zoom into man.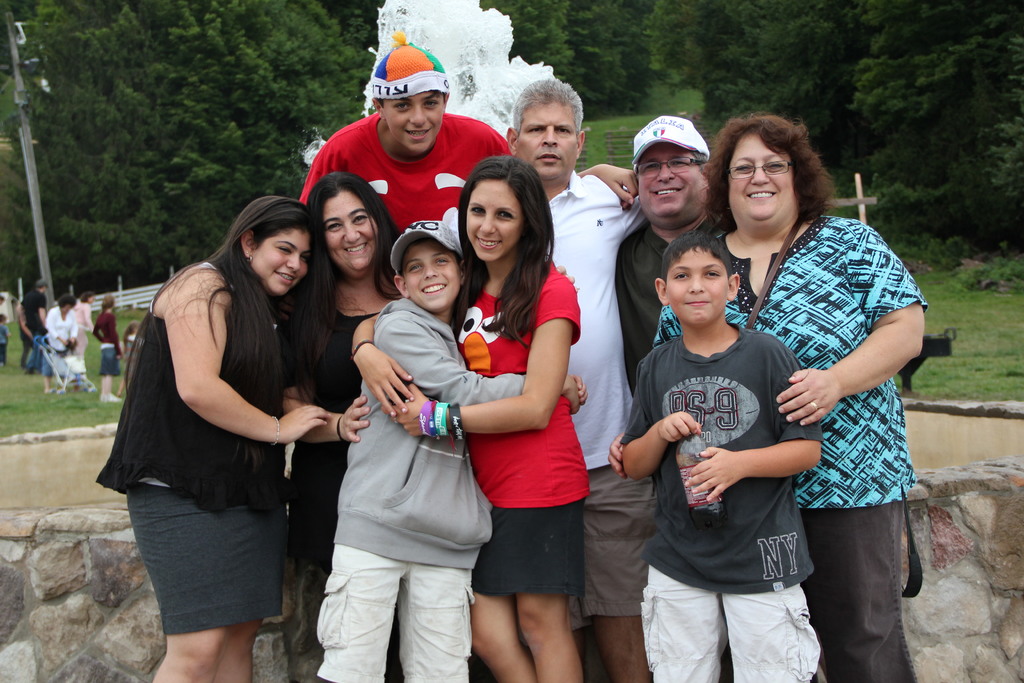
Zoom target: Rect(615, 113, 710, 395).
